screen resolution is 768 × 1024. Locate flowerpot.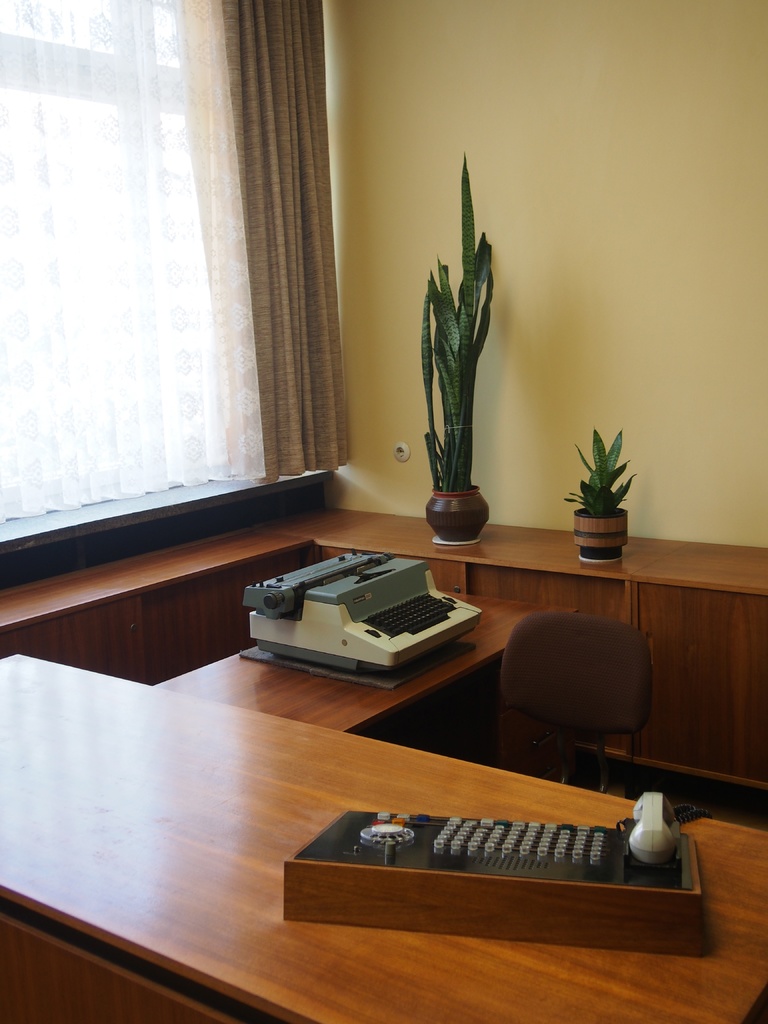
<region>577, 507, 635, 568</region>.
